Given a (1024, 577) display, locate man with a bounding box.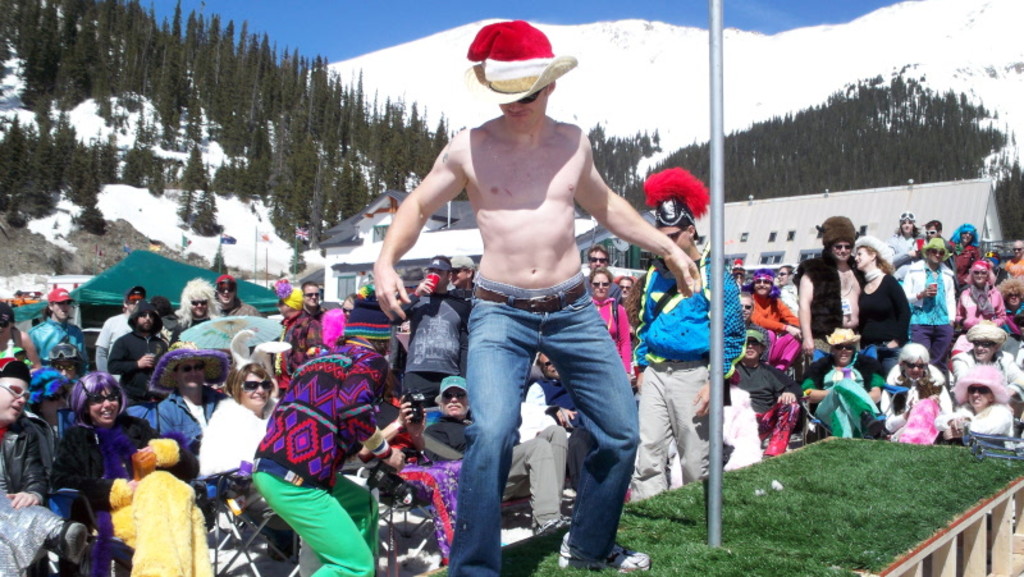
Located: rect(626, 191, 753, 502).
